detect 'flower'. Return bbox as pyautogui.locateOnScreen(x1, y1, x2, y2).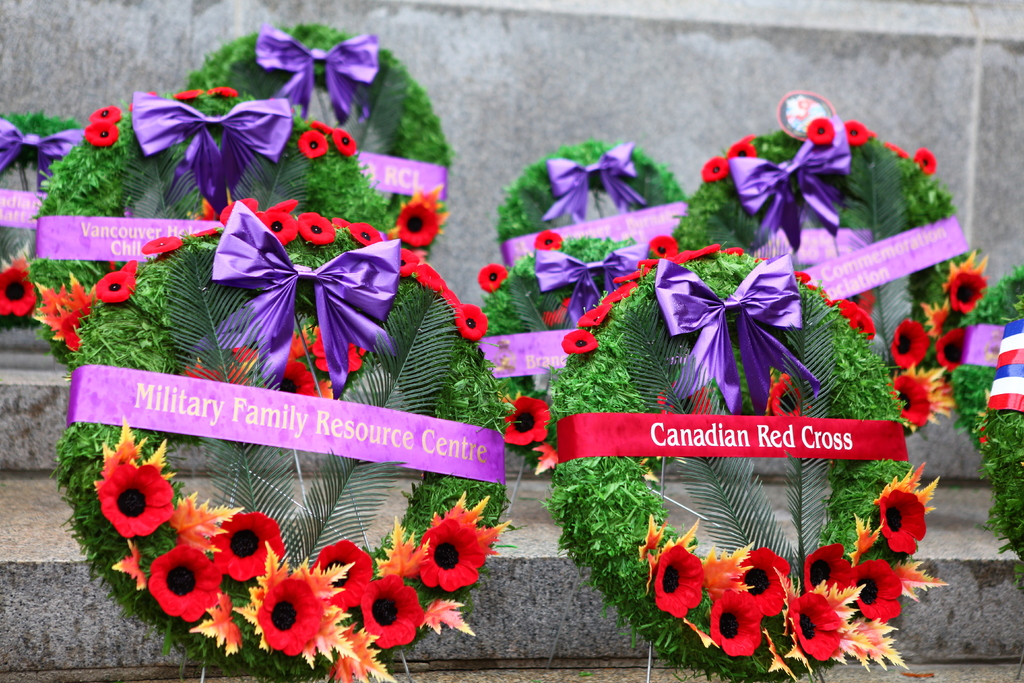
pyautogui.locateOnScreen(803, 543, 851, 602).
